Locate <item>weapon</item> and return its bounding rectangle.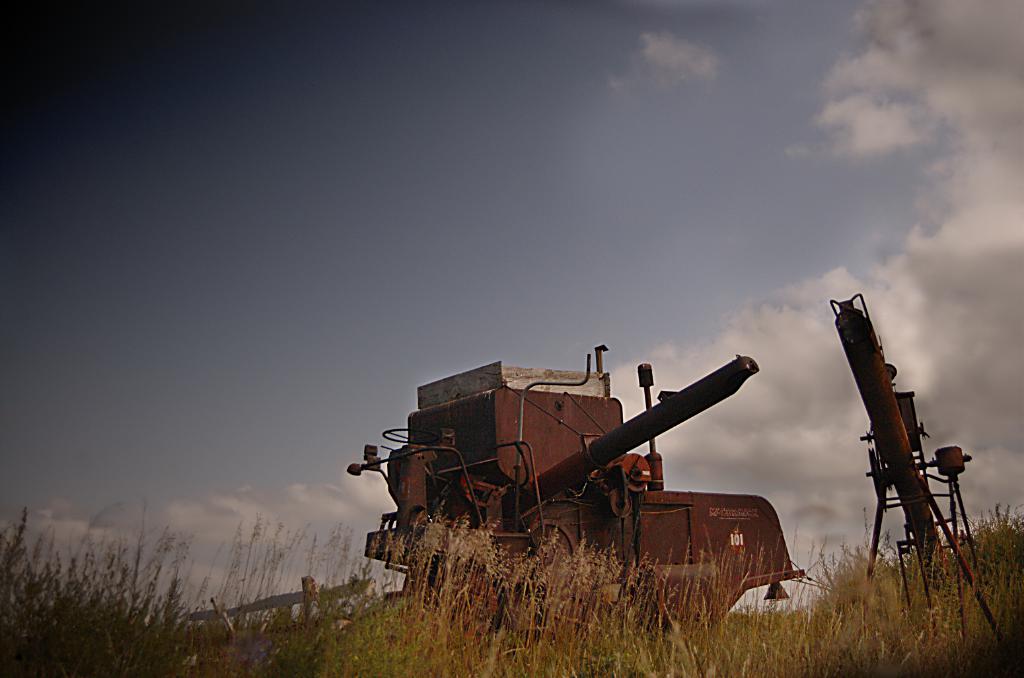
x1=392 y1=348 x2=784 y2=611.
